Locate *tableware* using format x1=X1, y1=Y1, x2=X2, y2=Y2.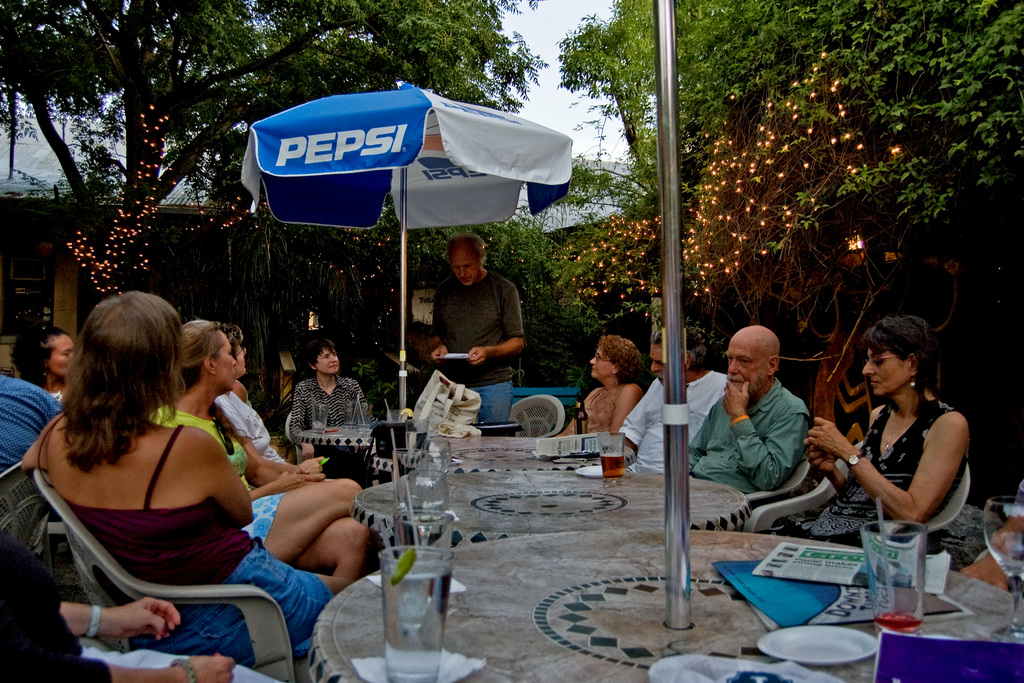
x1=396, y1=513, x2=457, y2=579.
